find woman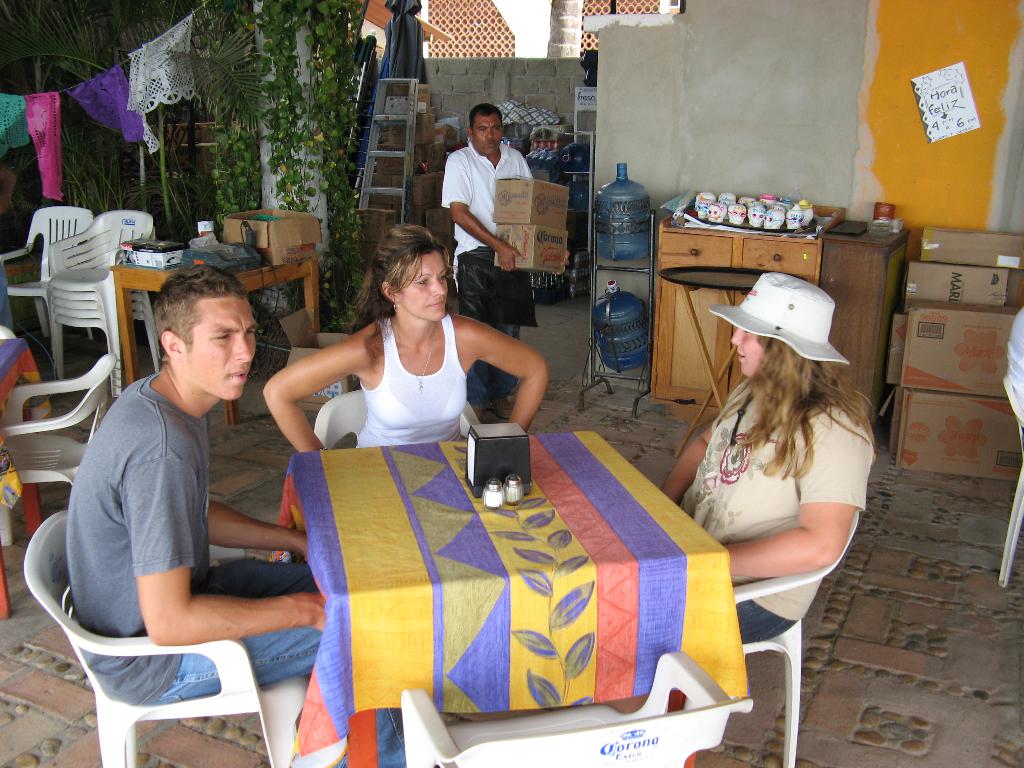
[x1=252, y1=232, x2=538, y2=492]
